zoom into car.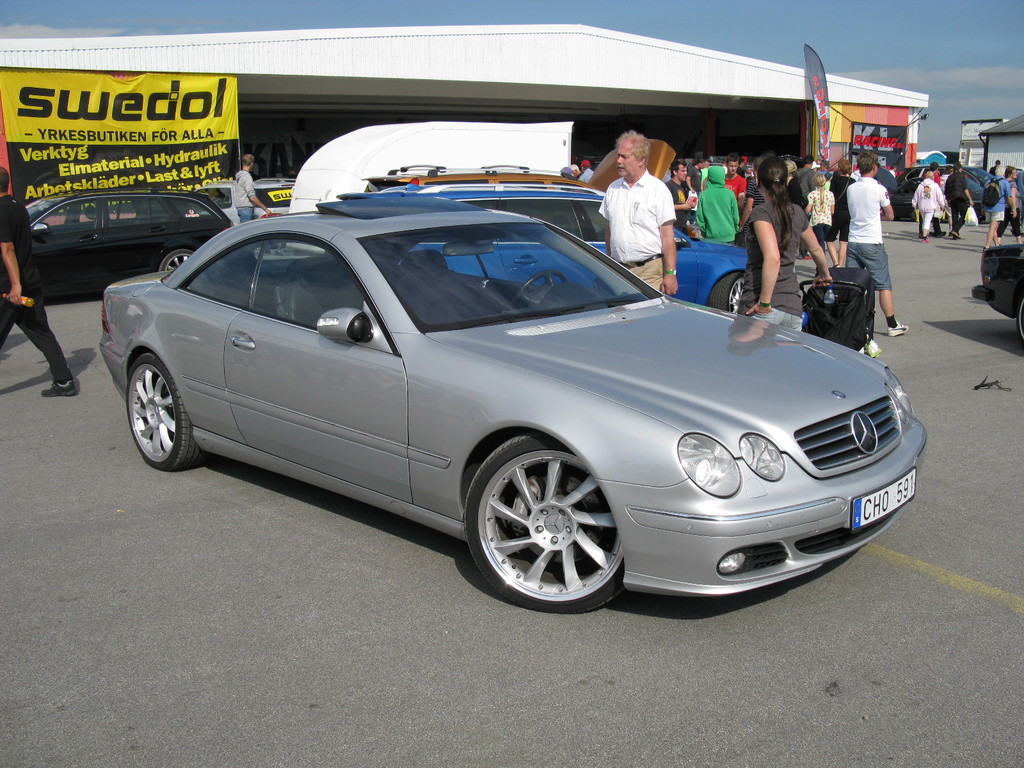
Zoom target: {"left": 25, "top": 186, "right": 232, "bottom": 304}.
